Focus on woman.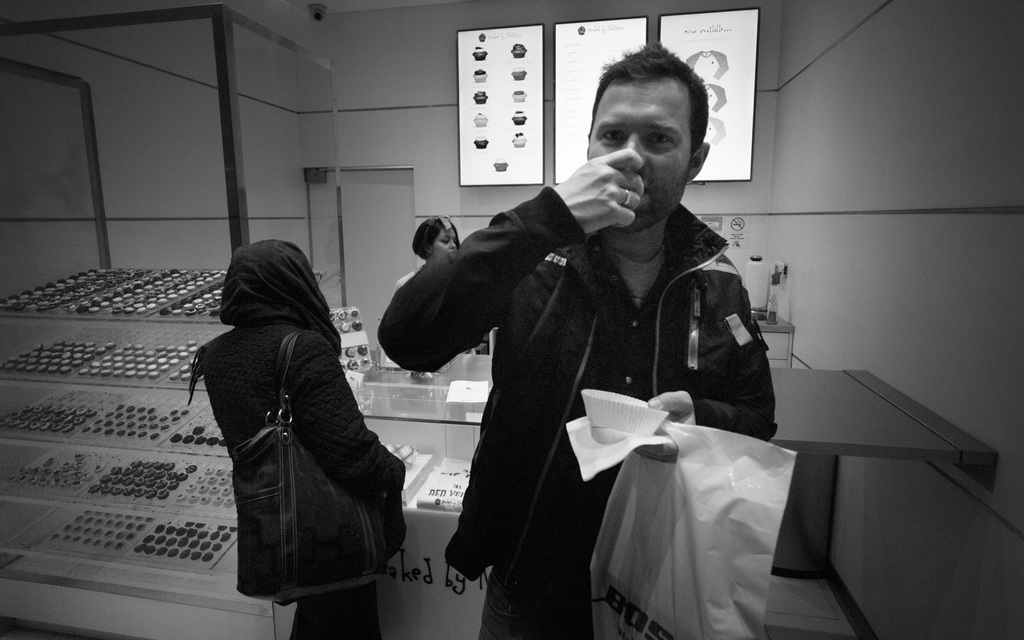
Focused at region(163, 234, 404, 630).
